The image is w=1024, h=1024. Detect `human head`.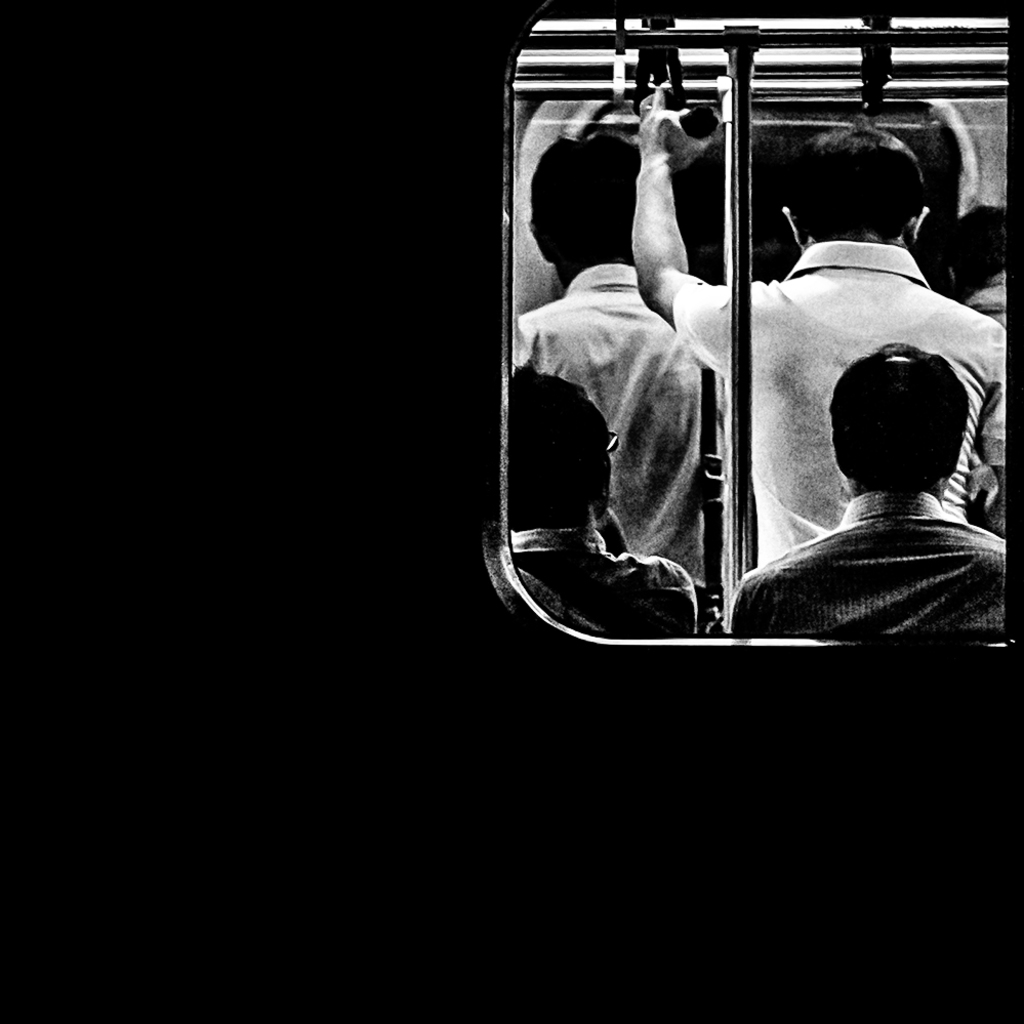
Detection: 817,314,1002,528.
